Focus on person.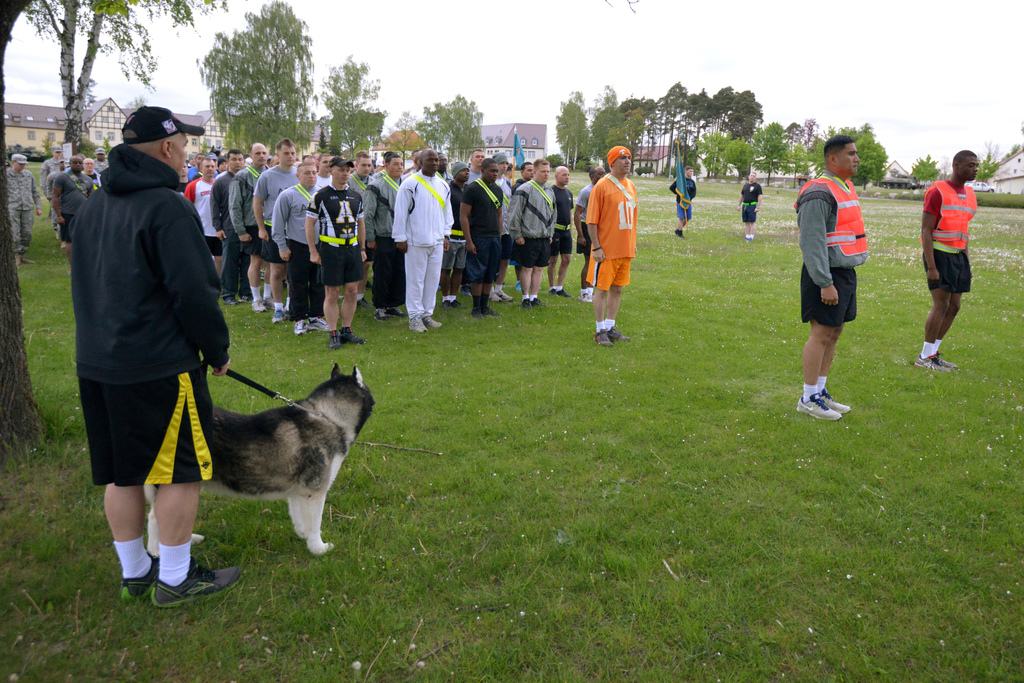
Focused at 915 149 976 367.
